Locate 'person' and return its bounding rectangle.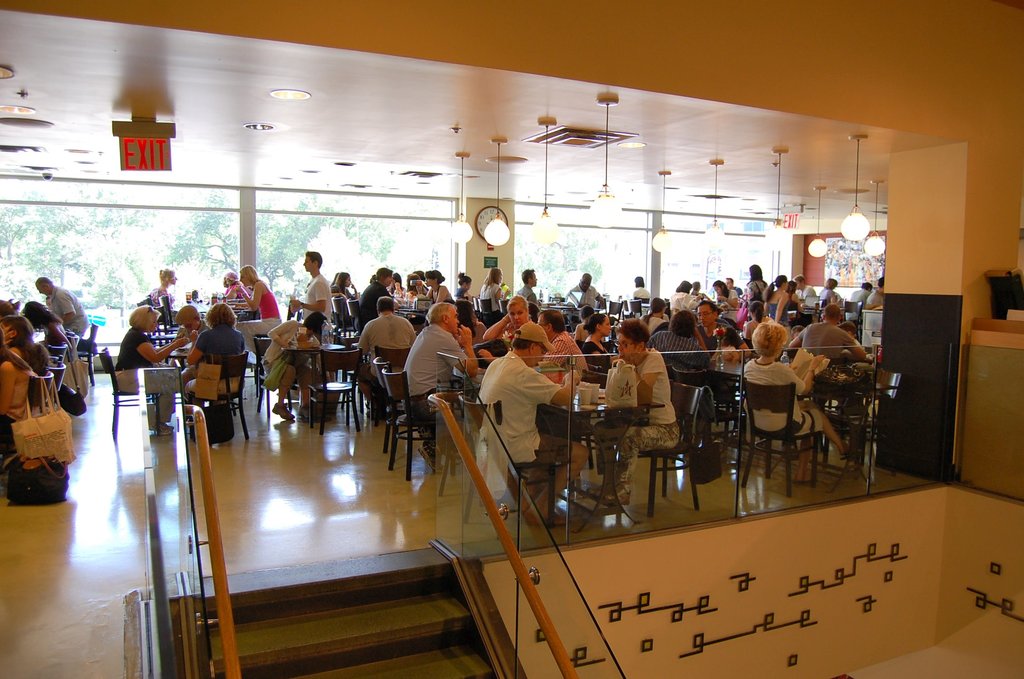
locate(263, 309, 329, 419).
